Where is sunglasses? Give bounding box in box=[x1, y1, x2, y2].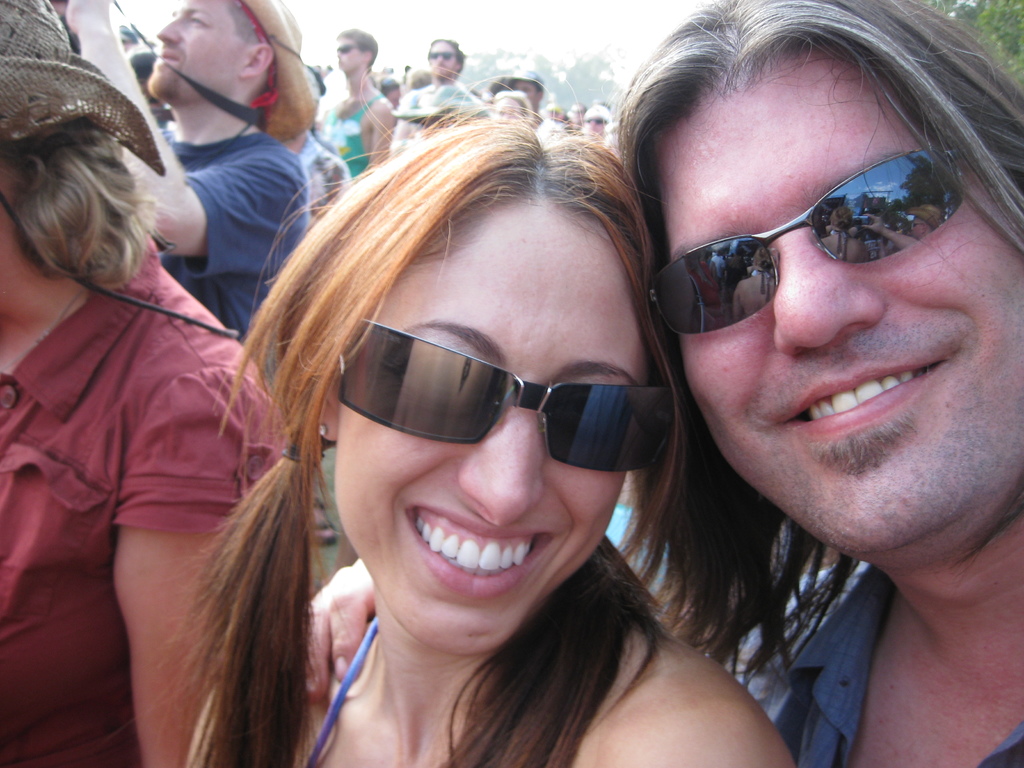
box=[340, 45, 361, 53].
